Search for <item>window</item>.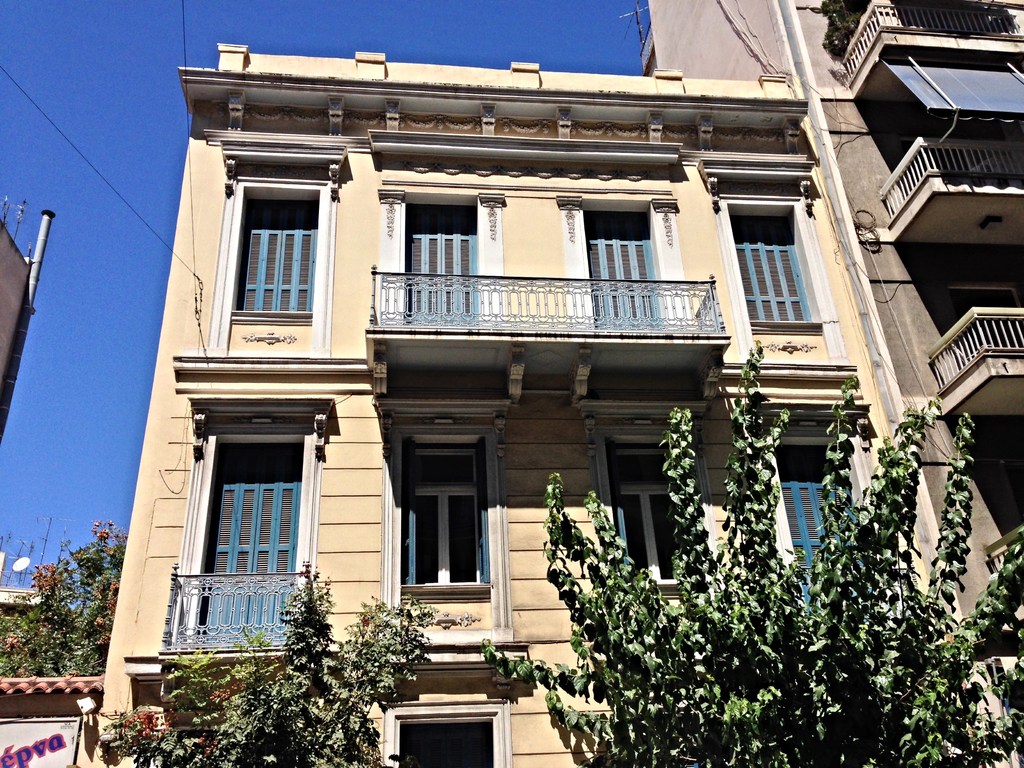
Found at [x1=403, y1=436, x2=485, y2=584].
